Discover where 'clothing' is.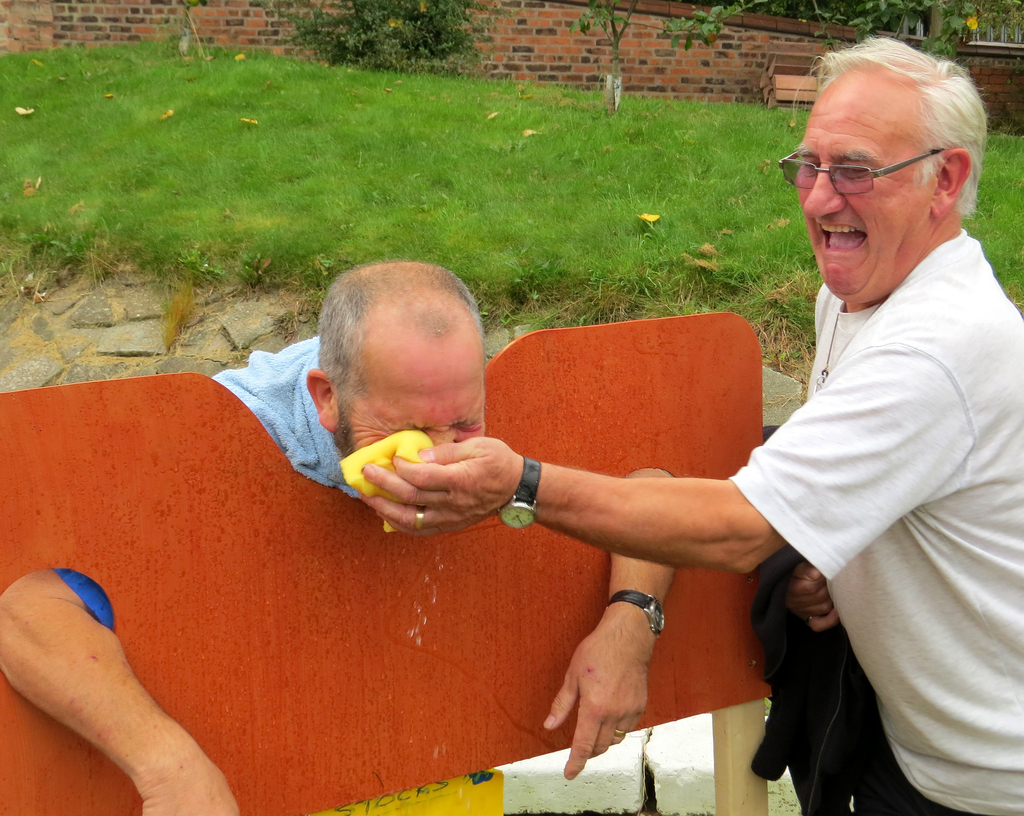
Discovered at (left=51, top=334, right=369, bottom=630).
